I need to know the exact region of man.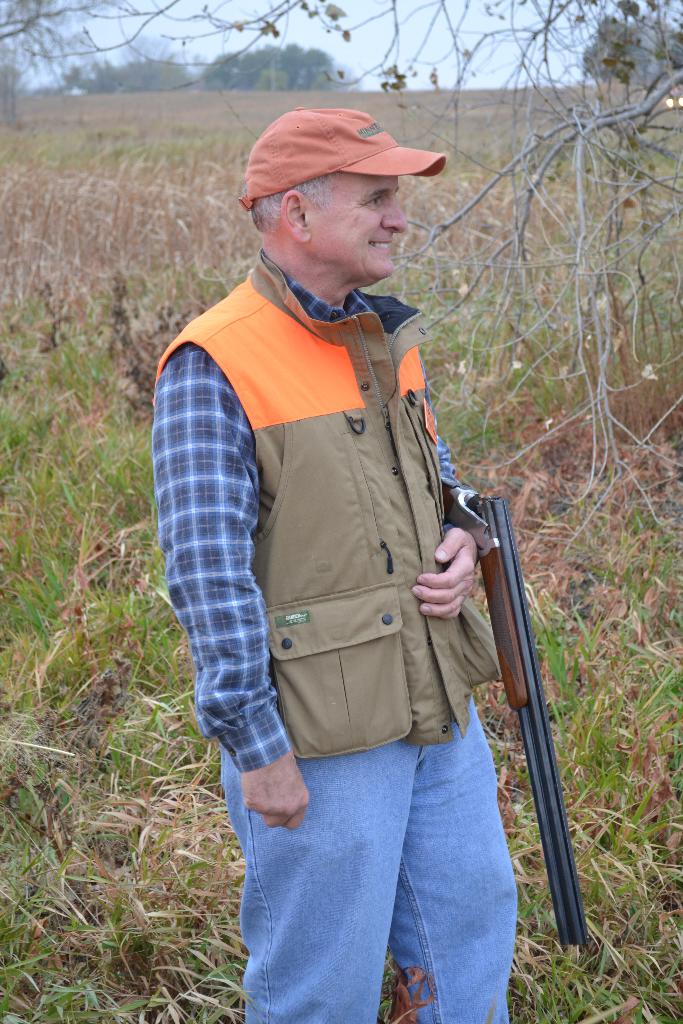
Region: BBox(131, 68, 559, 998).
